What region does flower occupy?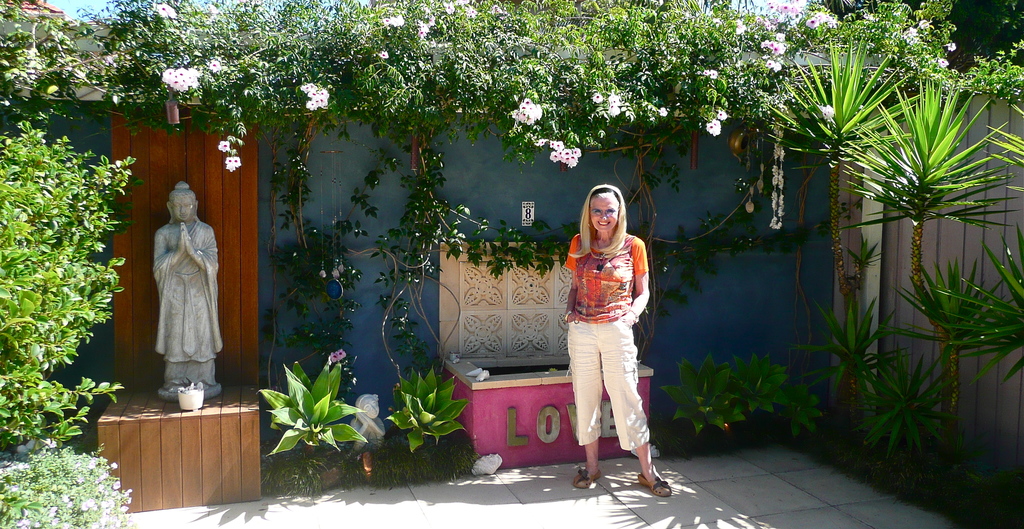
[left=207, top=0, right=220, bottom=16].
